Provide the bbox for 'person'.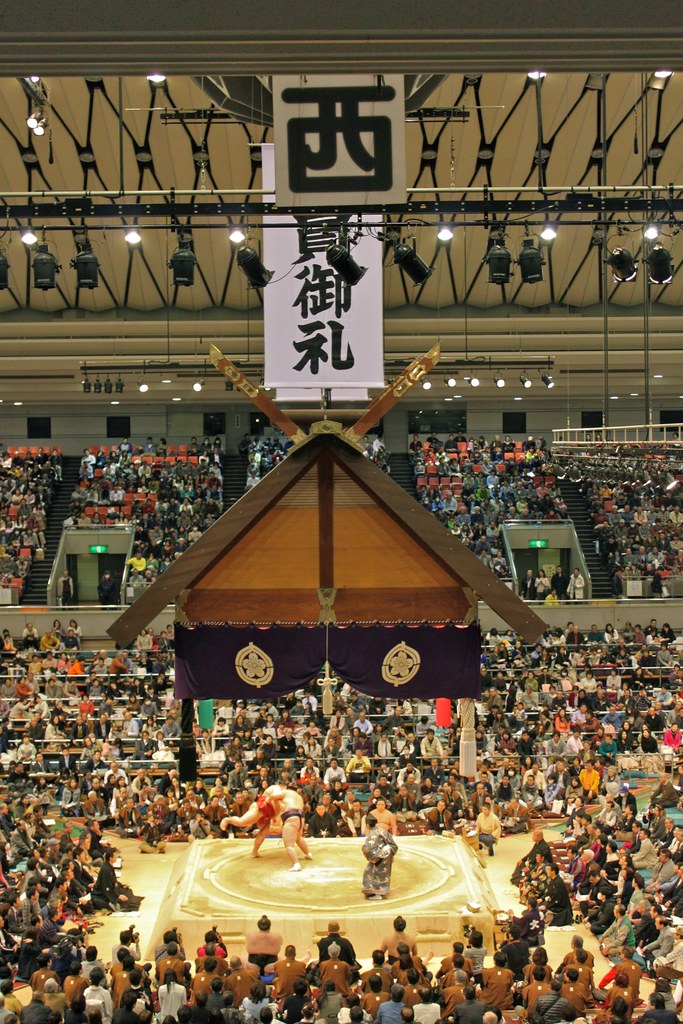
499,925,532,966.
